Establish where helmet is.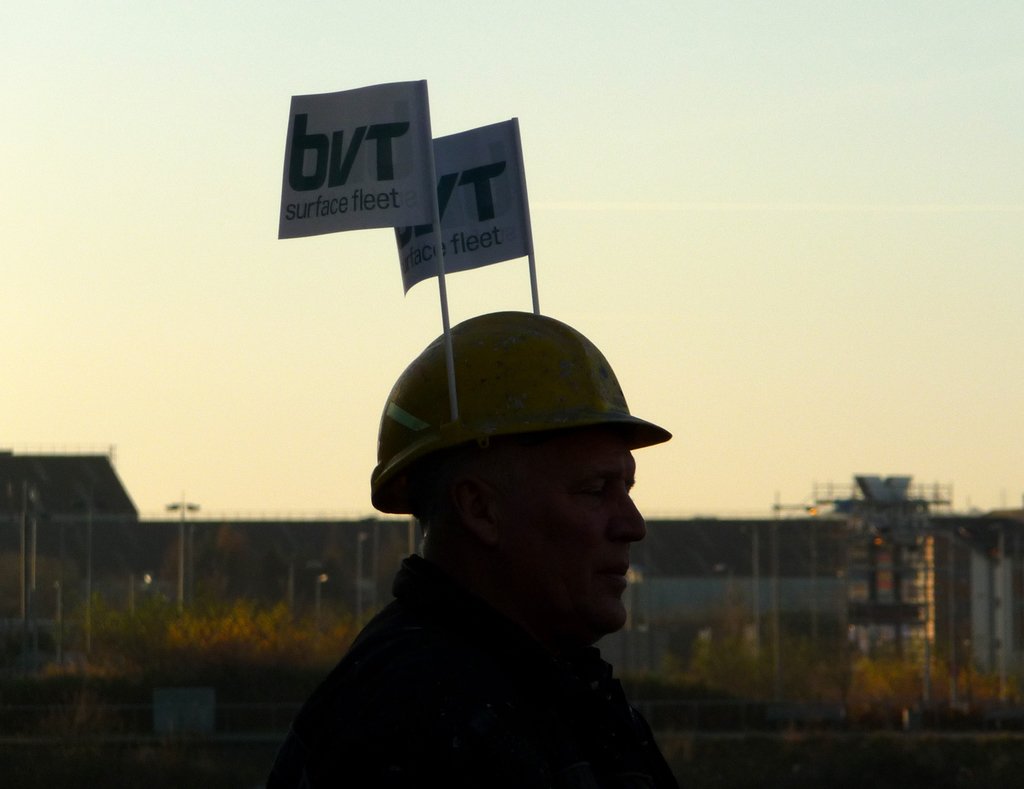
Established at left=380, top=340, right=667, bottom=532.
